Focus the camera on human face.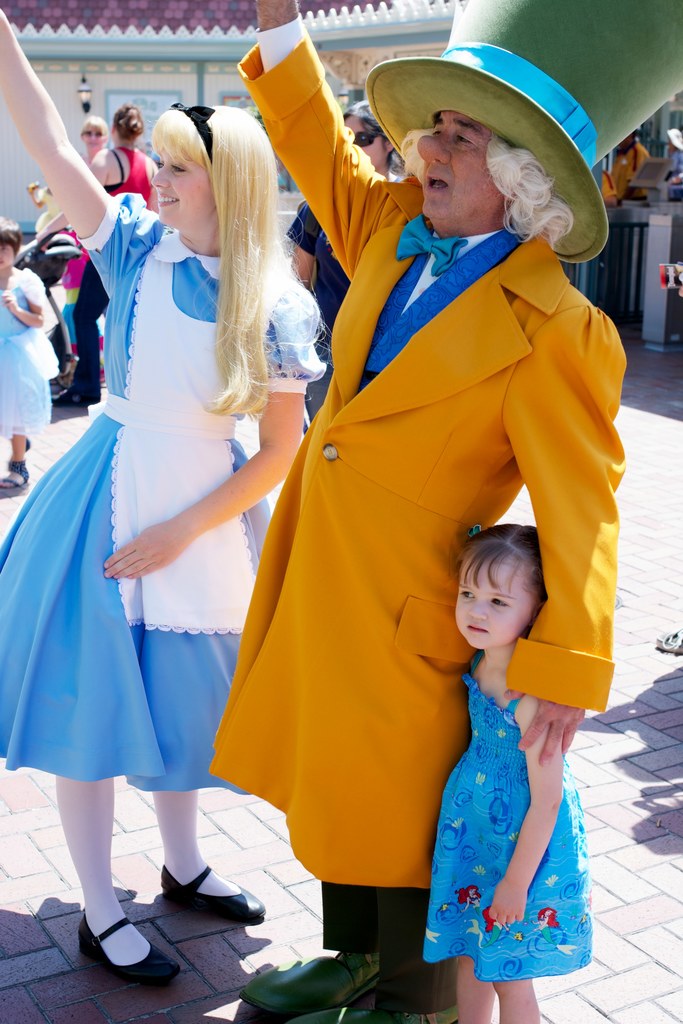
Focus region: bbox=(151, 135, 210, 226).
